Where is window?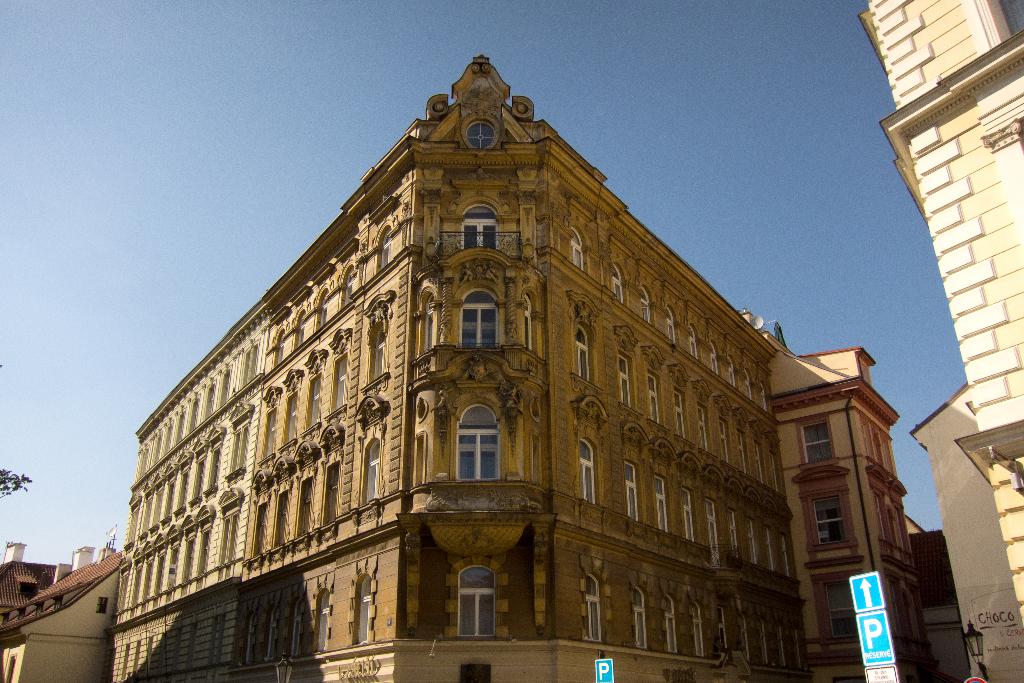
631,590,648,652.
